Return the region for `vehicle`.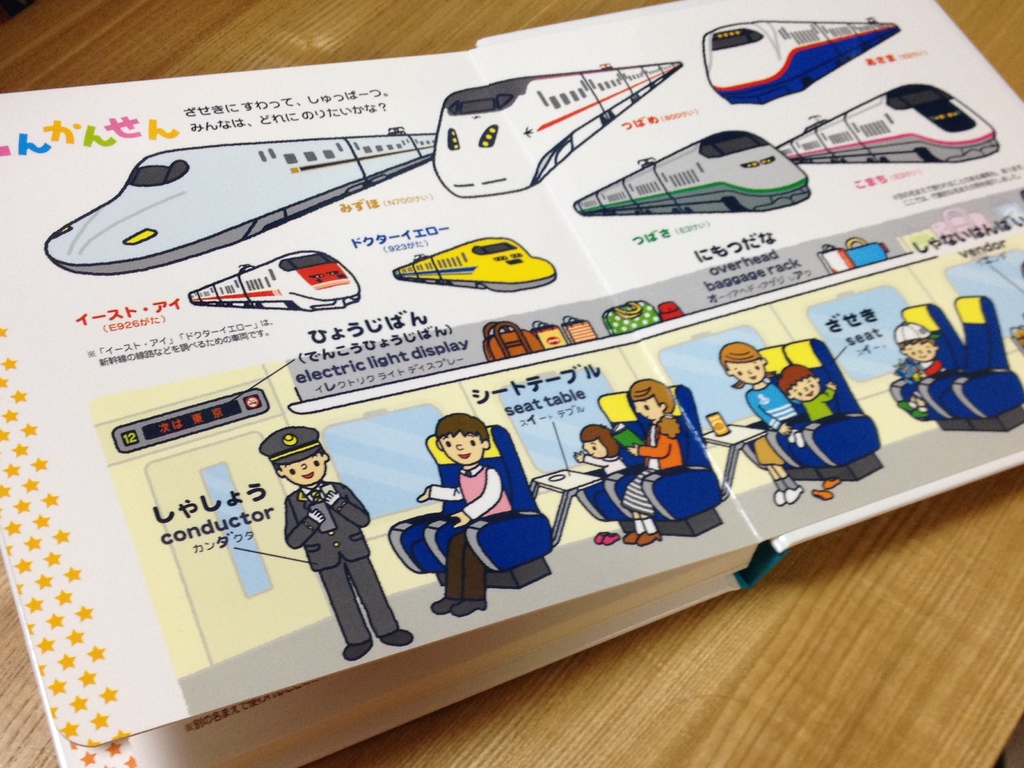
[414, 58, 701, 196].
